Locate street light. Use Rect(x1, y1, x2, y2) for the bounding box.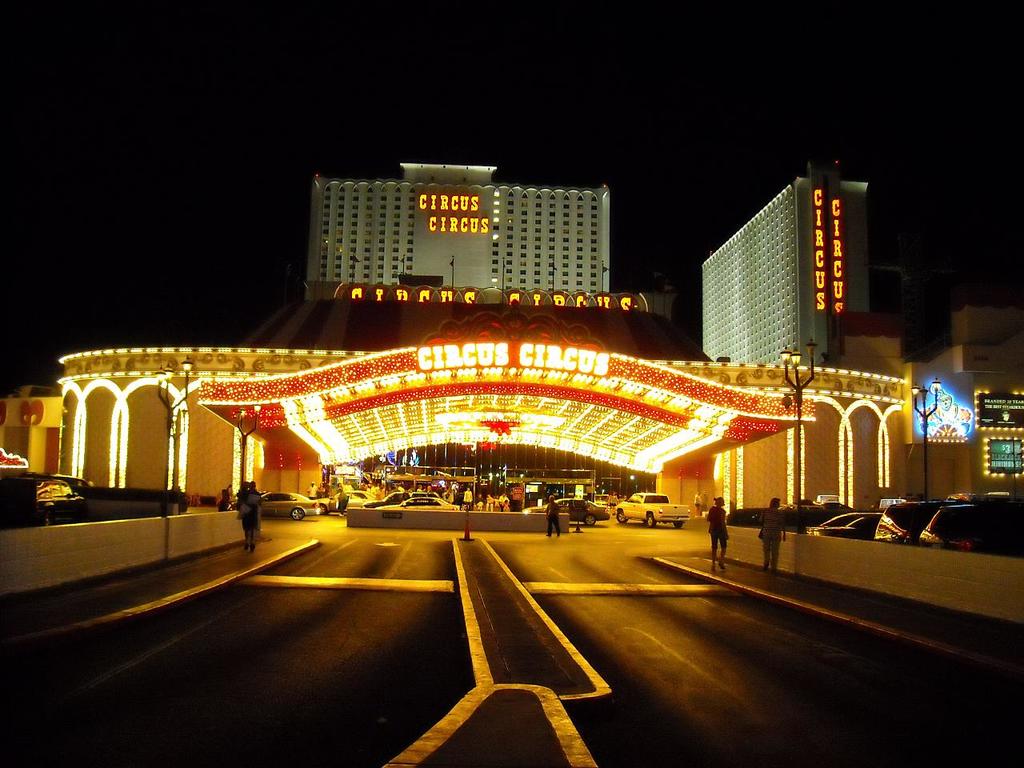
Rect(229, 406, 262, 487).
